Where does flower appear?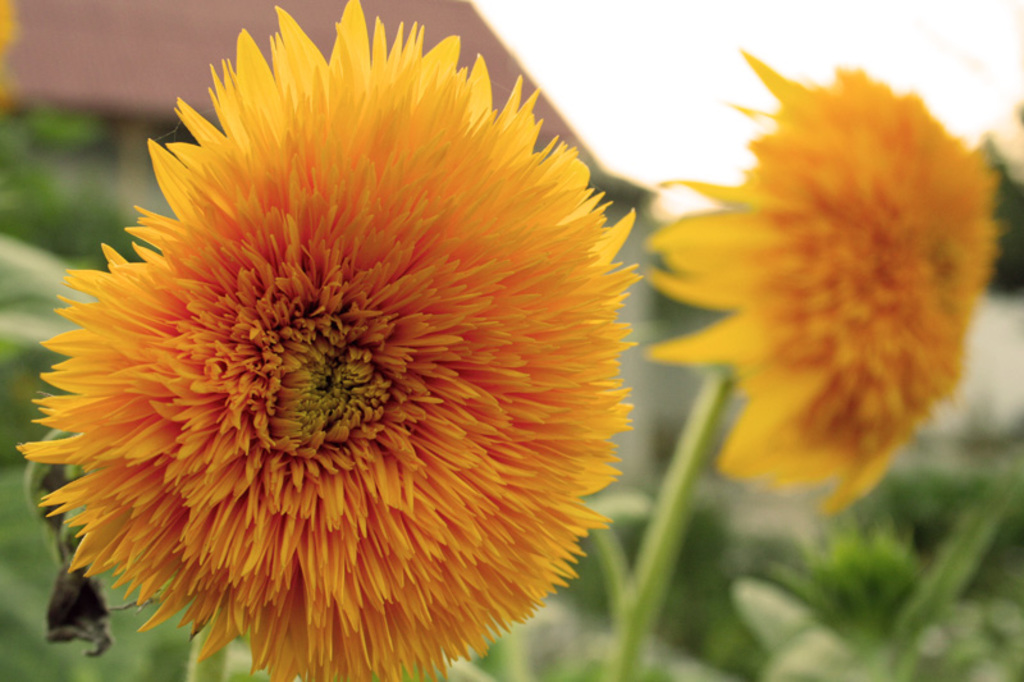
Appears at <box>632,40,1000,526</box>.
